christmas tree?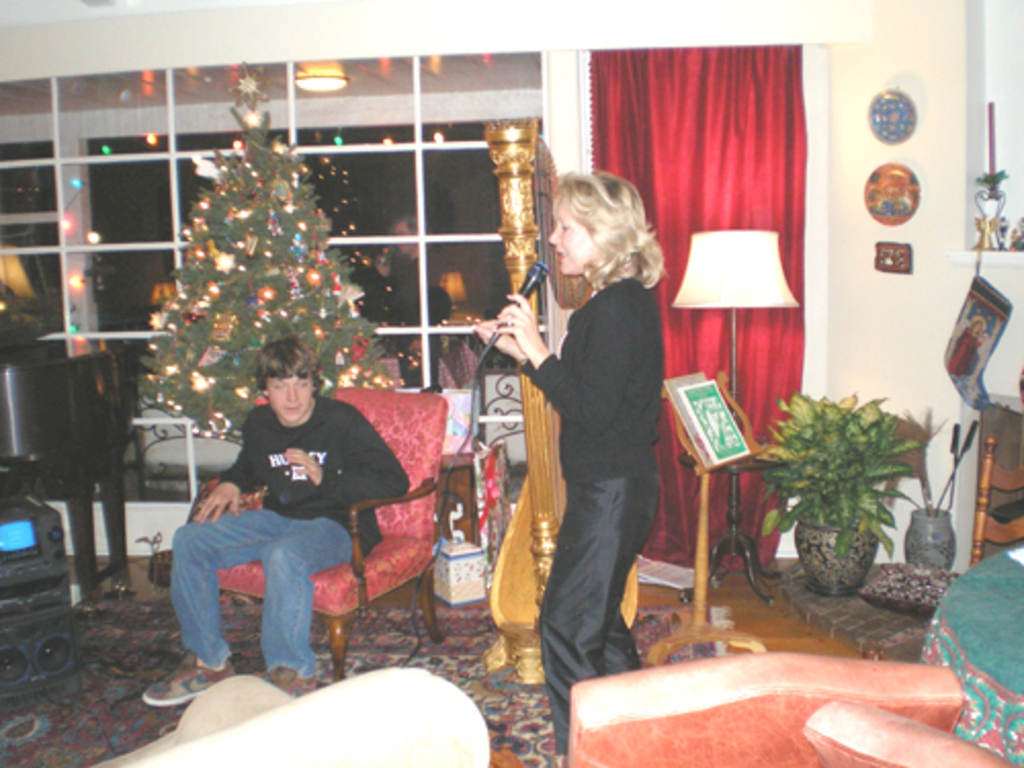
bbox(141, 94, 424, 422)
